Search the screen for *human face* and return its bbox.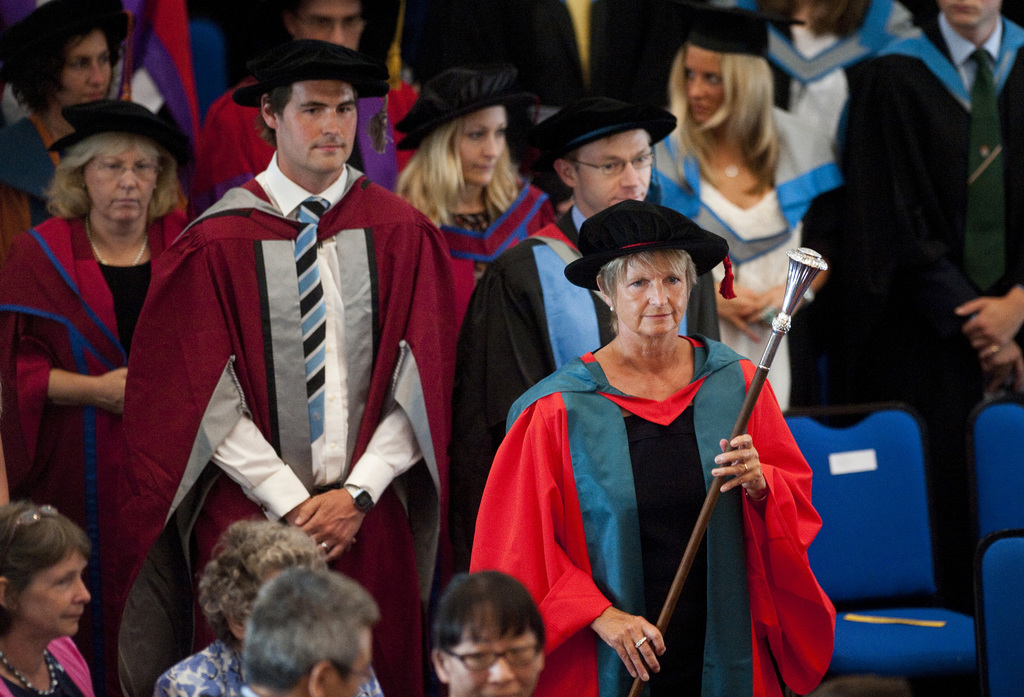
Found: 278/76/354/166.
